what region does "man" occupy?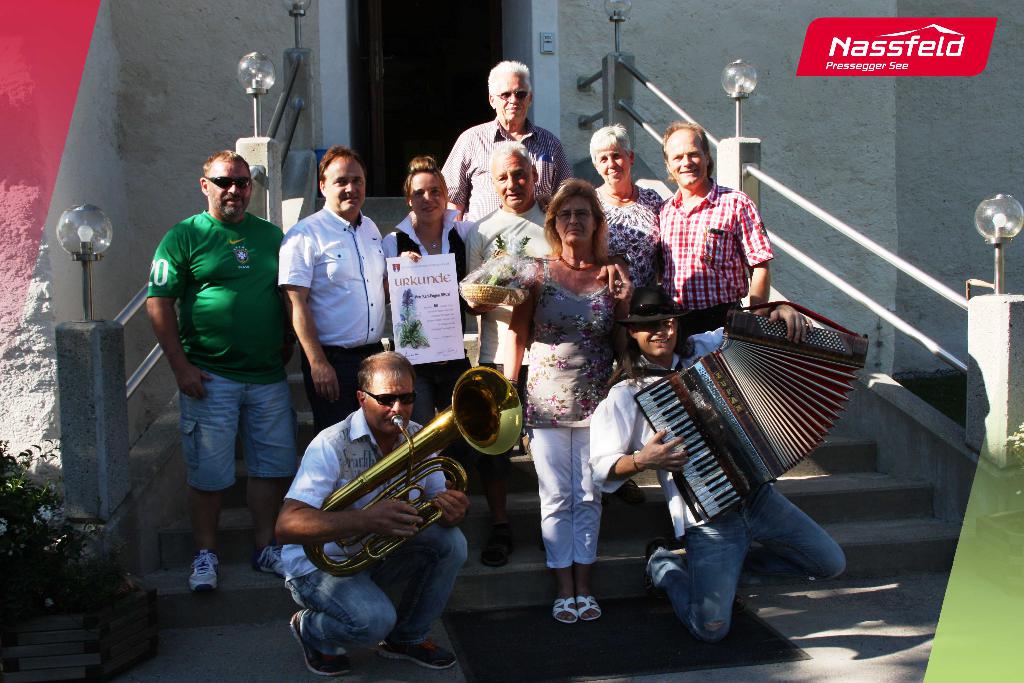
rect(133, 132, 309, 596).
